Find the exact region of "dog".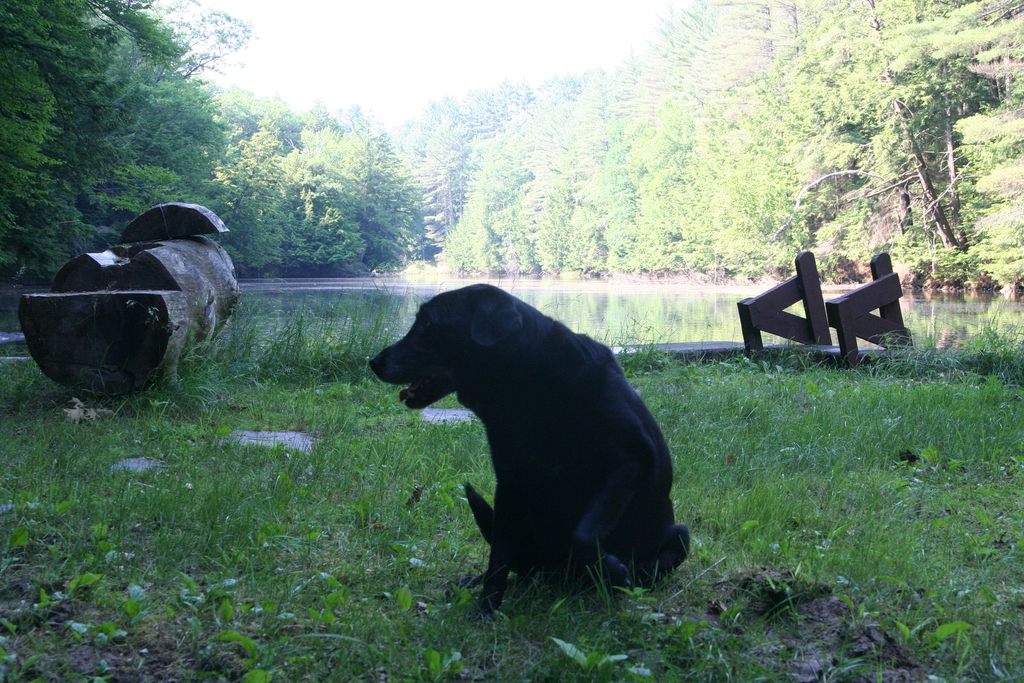
Exact region: pyautogui.locateOnScreen(367, 284, 691, 605).
